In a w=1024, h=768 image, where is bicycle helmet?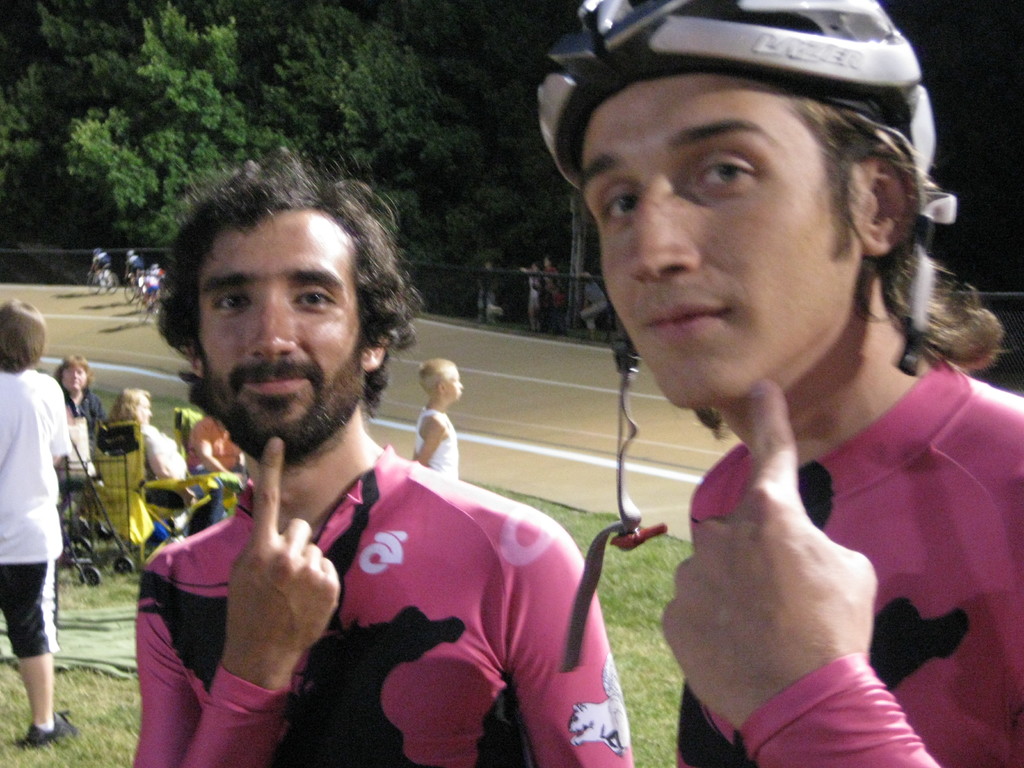
left=532, top=0, right=960, bottom=669.
